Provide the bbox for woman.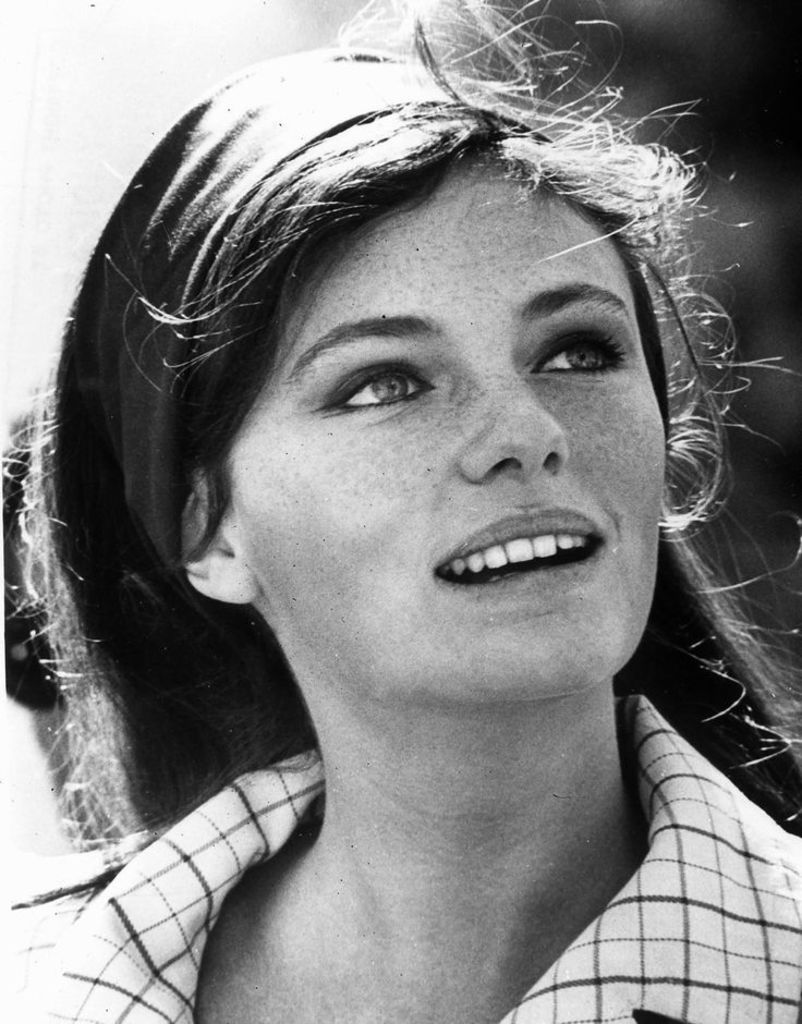
l=0, t=0, r=801, b=1023.
